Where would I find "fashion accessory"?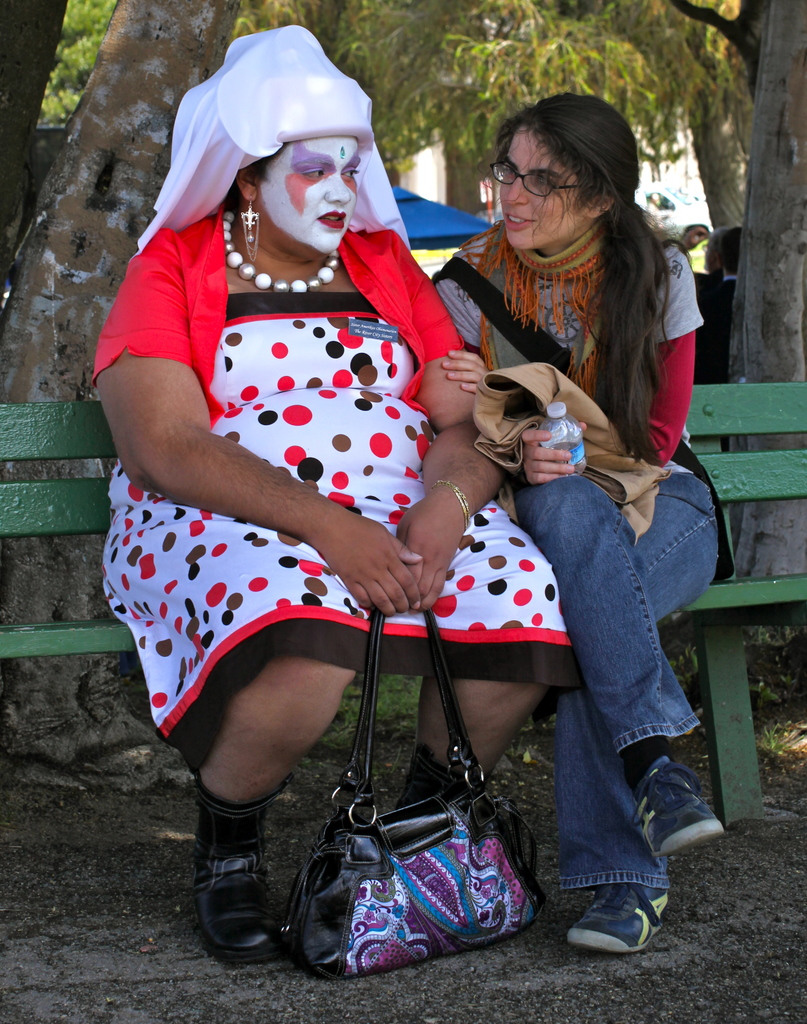
At (left=432, top=479, right=473, bottom=531).
